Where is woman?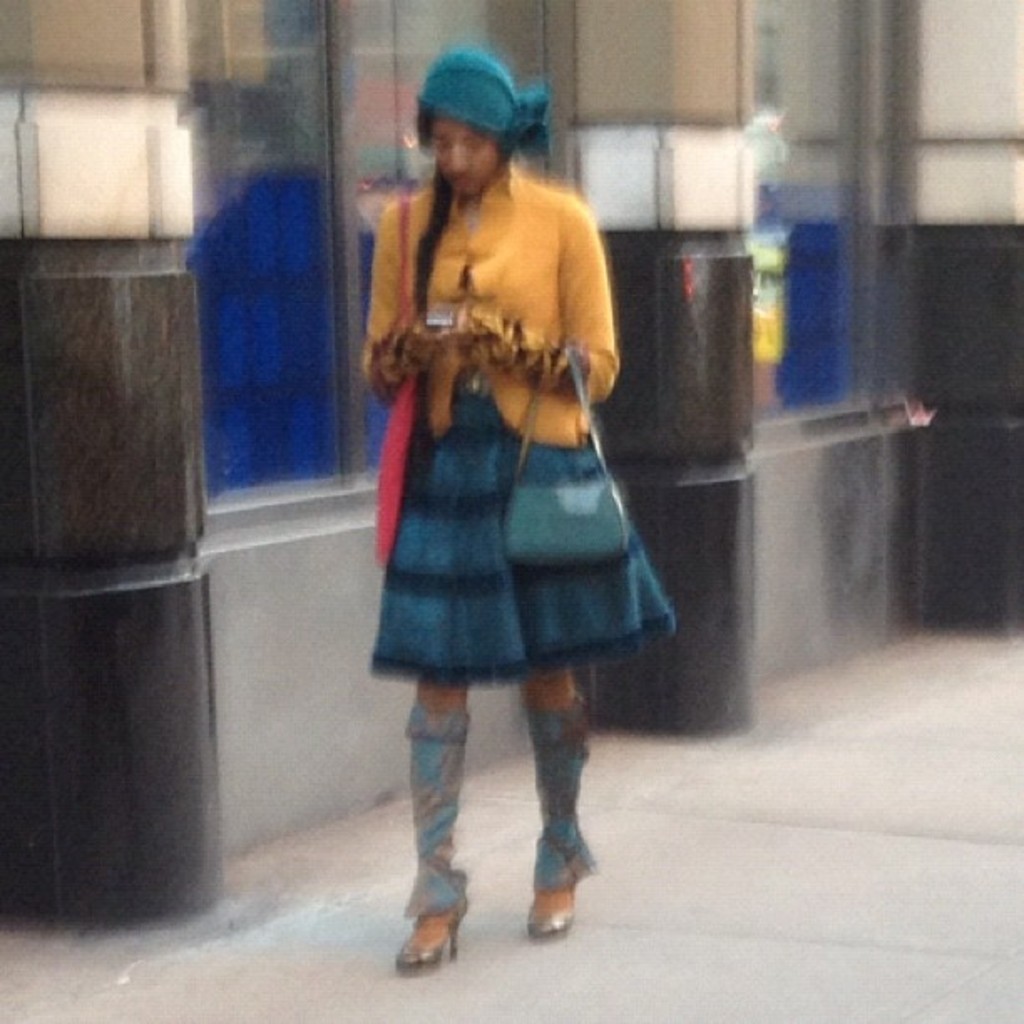
(333,72,666,843).
